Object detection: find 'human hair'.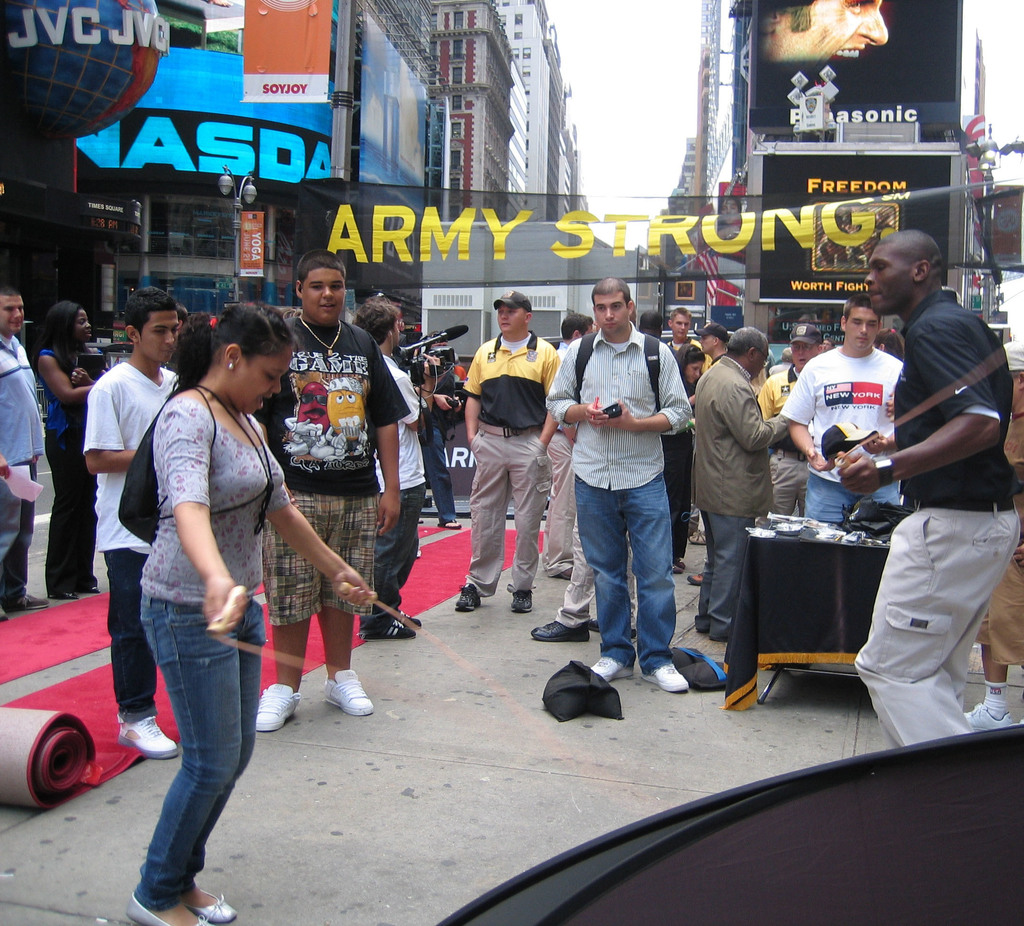
<region>296, 248, 355, 285</region>.
